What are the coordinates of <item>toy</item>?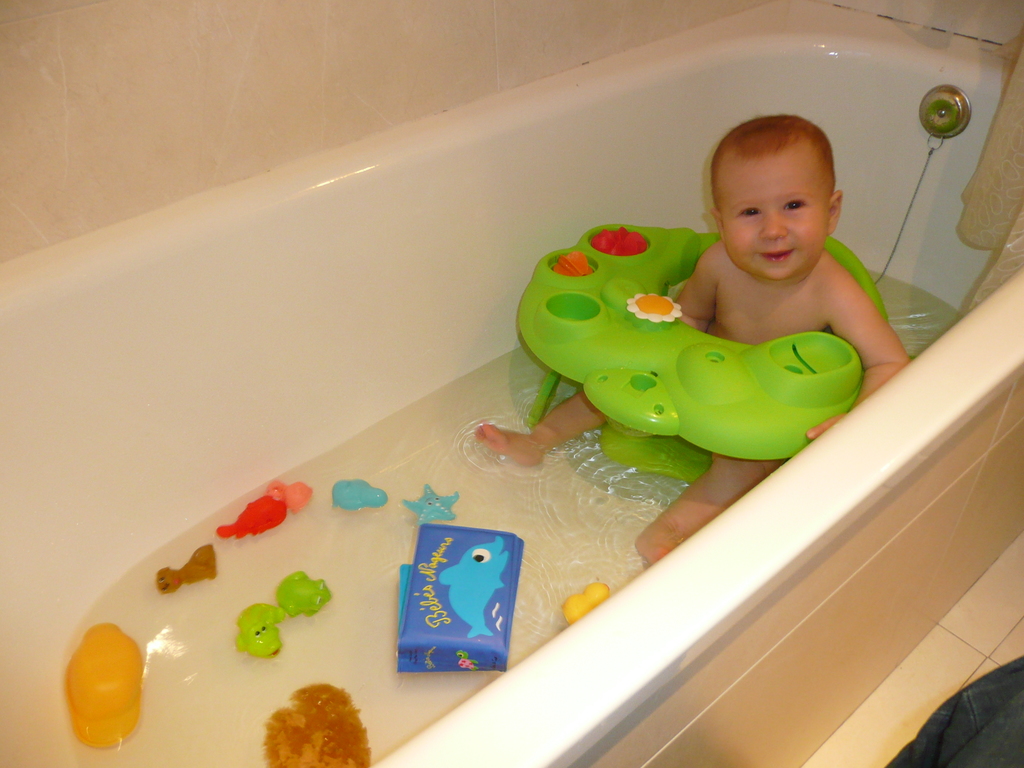
[left=275, top=570, right=330, bottom=618].
